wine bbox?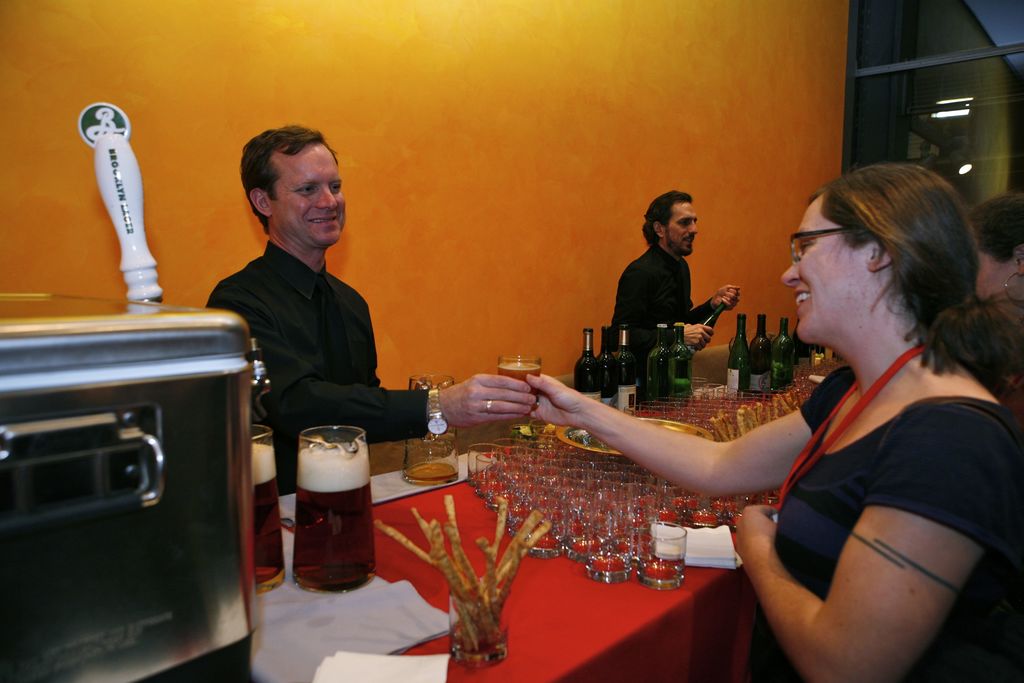
610/315/639/422
